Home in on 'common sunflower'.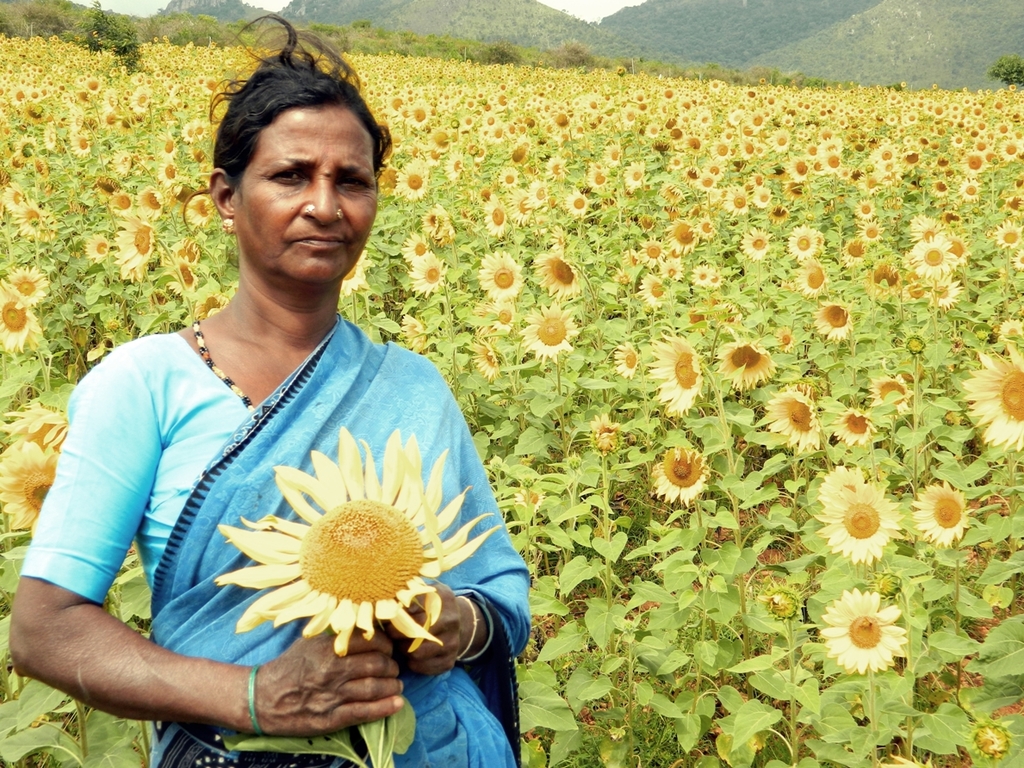
Homed in at [113,224,164,265].
